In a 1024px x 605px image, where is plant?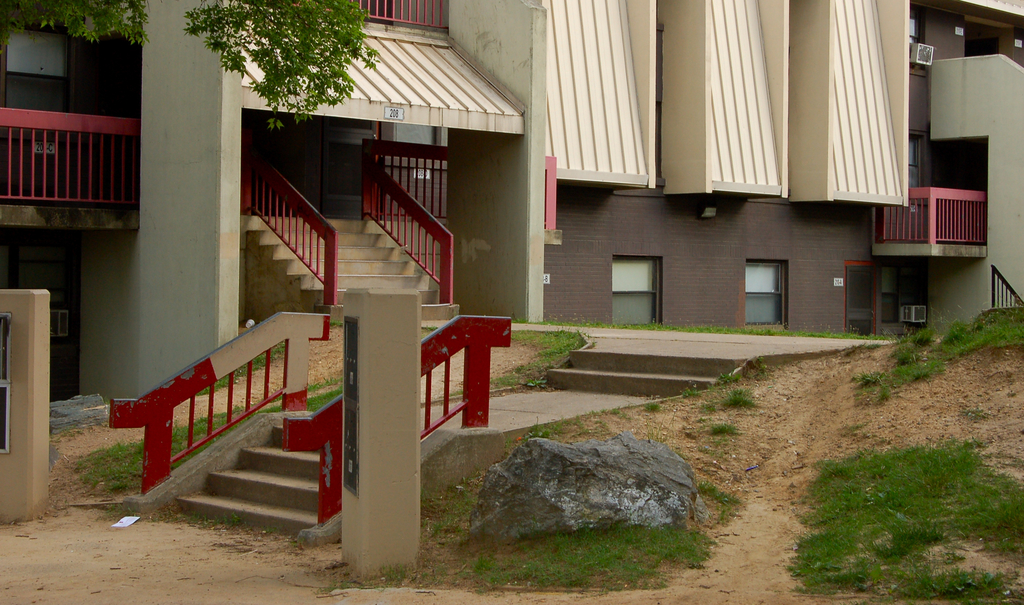
[468, 513, 718, 597].
